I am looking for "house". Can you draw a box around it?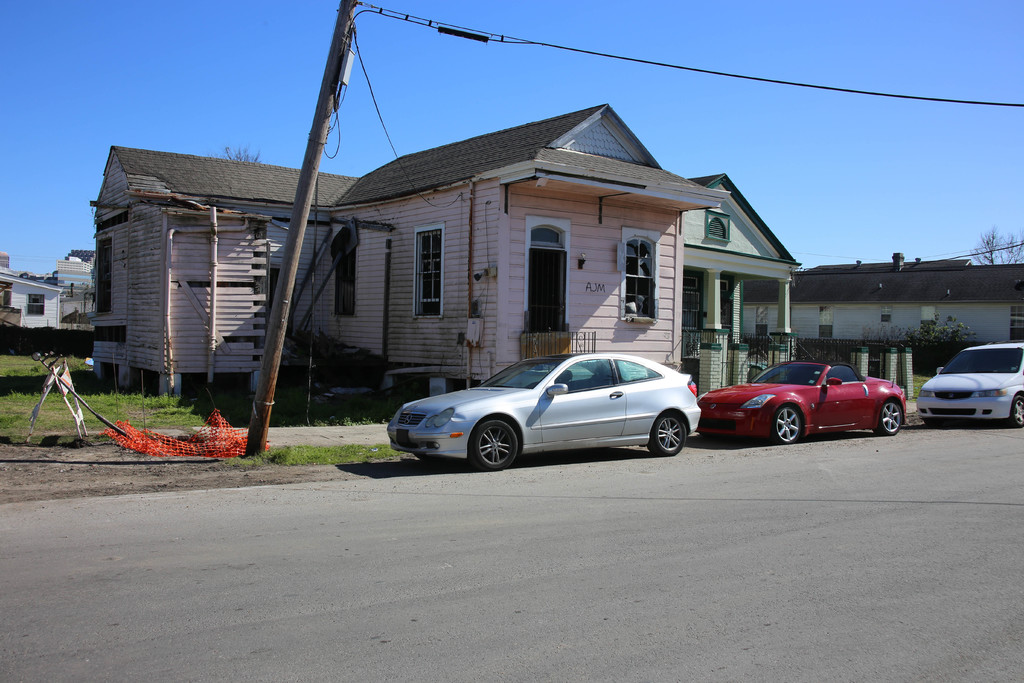
Sure, the bounding box is box(90, 105, 733, 425).
